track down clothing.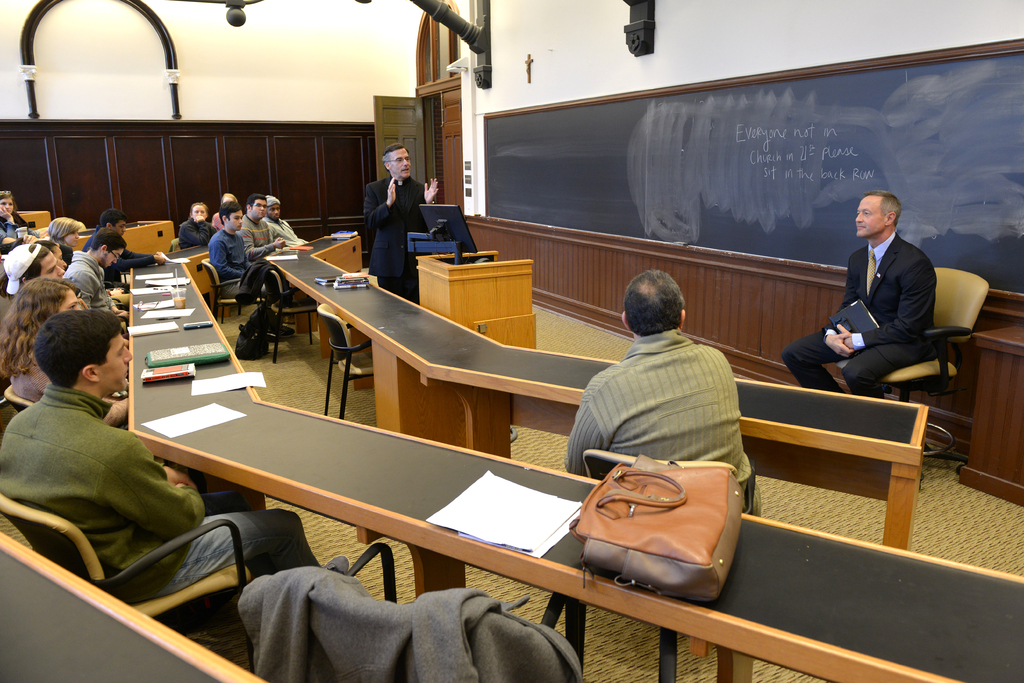
Tracked to x1=570 y1=309 x2=760 y2=498.
